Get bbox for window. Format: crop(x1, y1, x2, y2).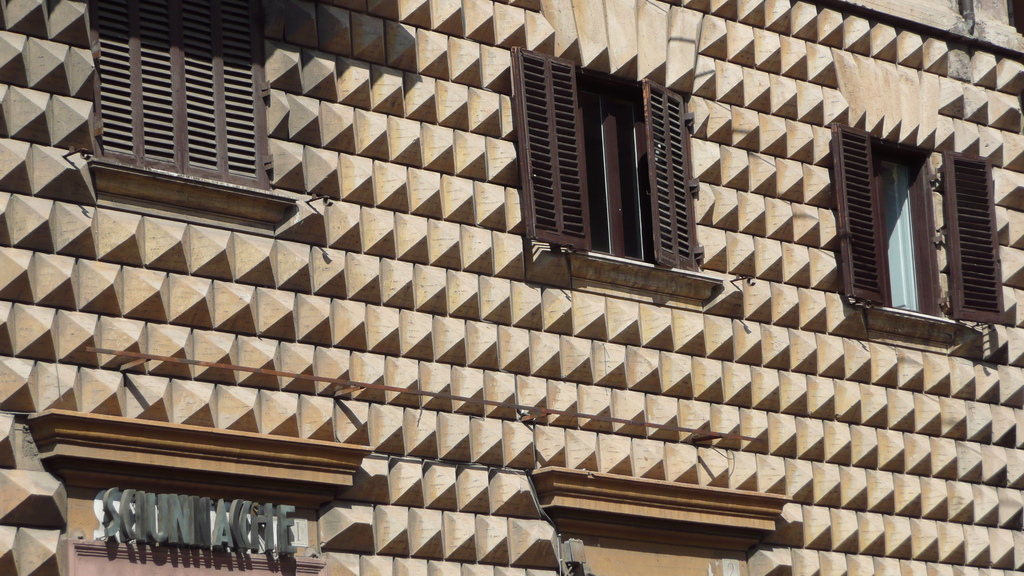
crop(577, 63, 653, 262).
